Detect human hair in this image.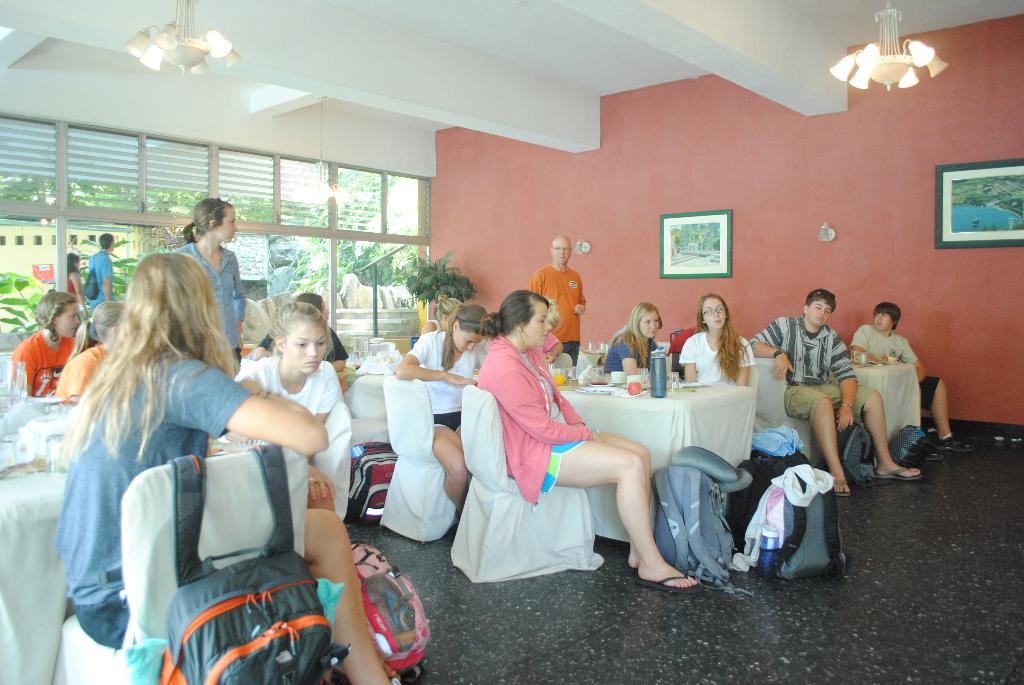
Detection: (257, 284, 329, 361).
